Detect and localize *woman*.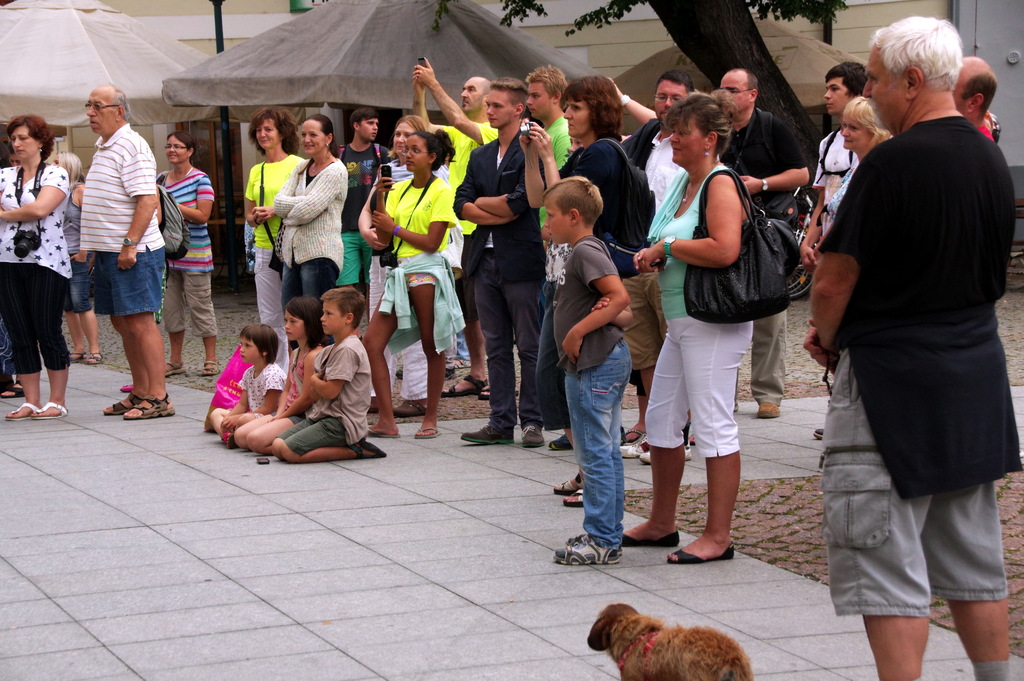
Localized at 356 114 465 419.
